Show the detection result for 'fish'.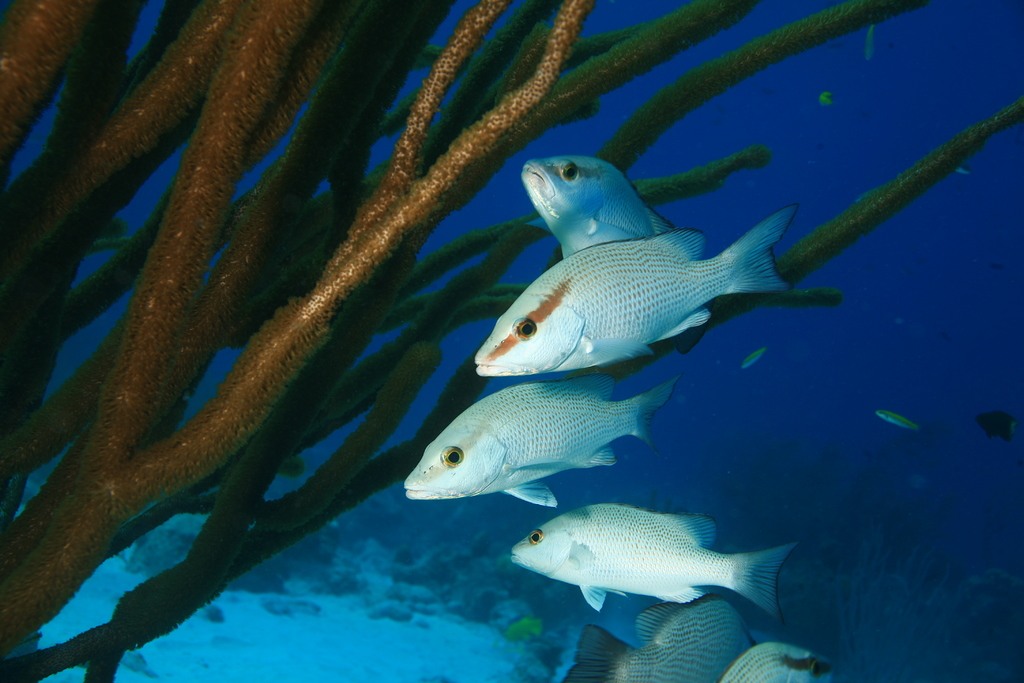
(401,385,669,500).
